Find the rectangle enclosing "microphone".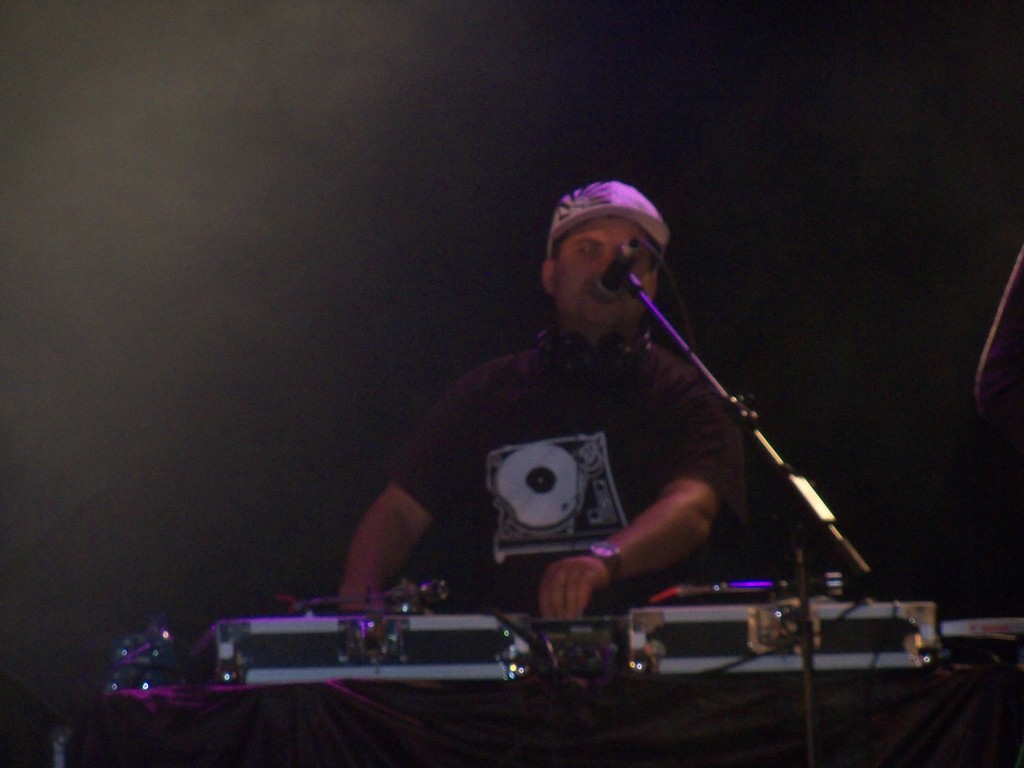
(584, 236, 625, 309).
